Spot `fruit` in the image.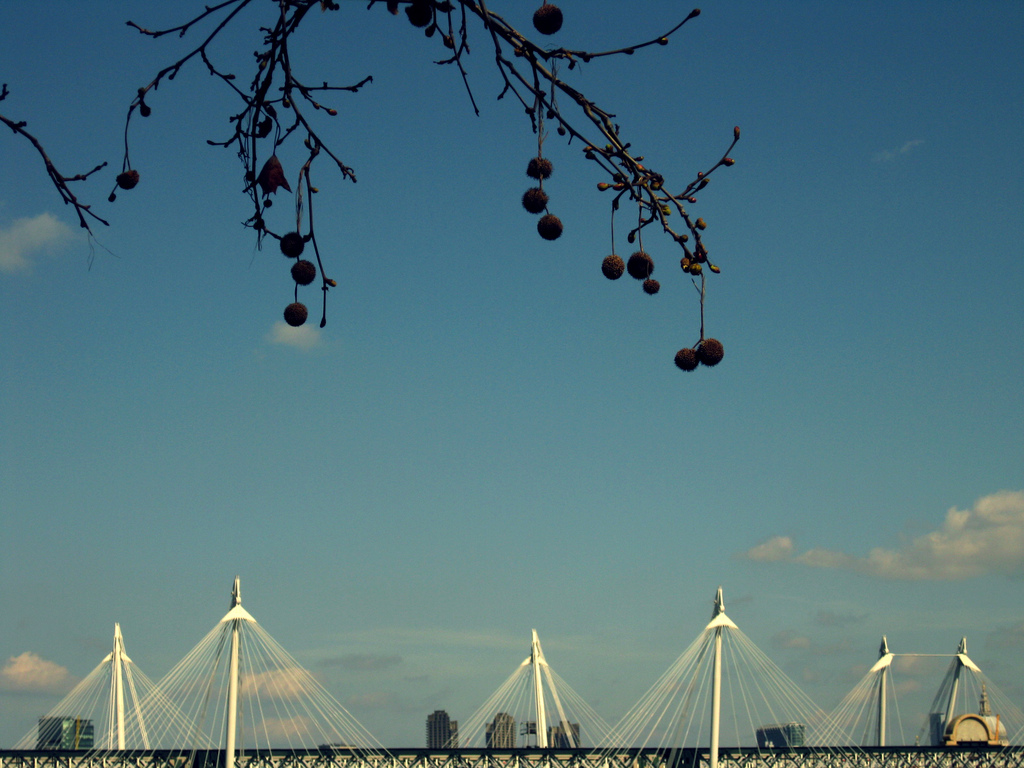
`fruit` found at rect(602, 252, 627, 281).
